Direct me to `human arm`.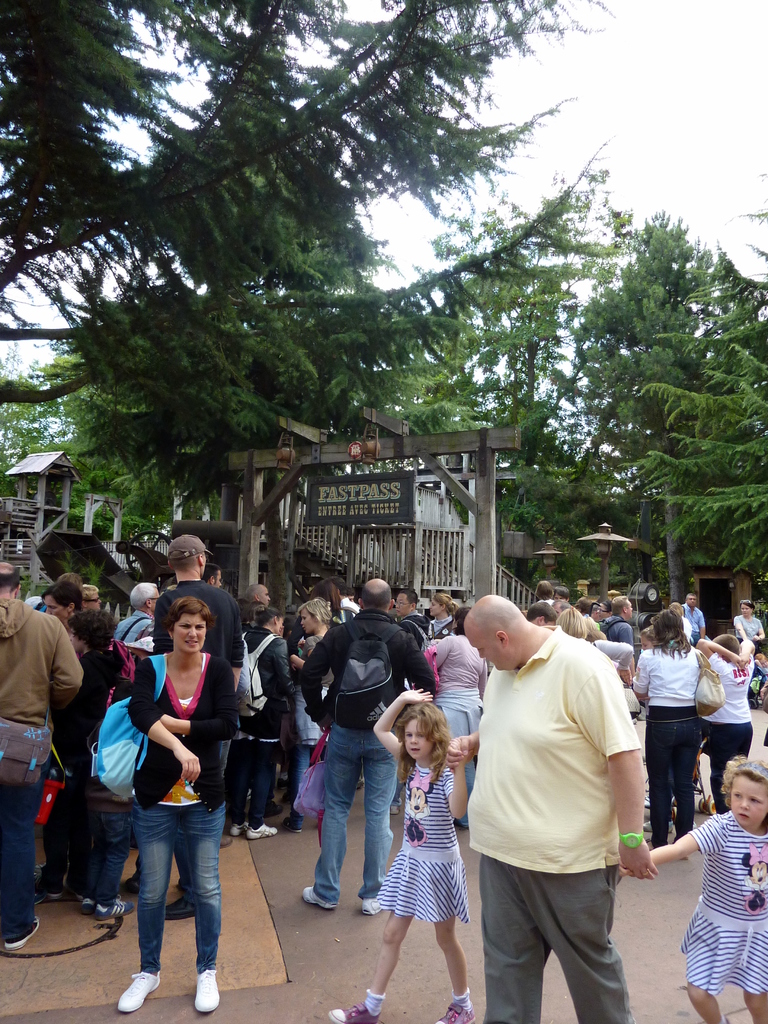
Direction: (226, 595, 245, 692).
